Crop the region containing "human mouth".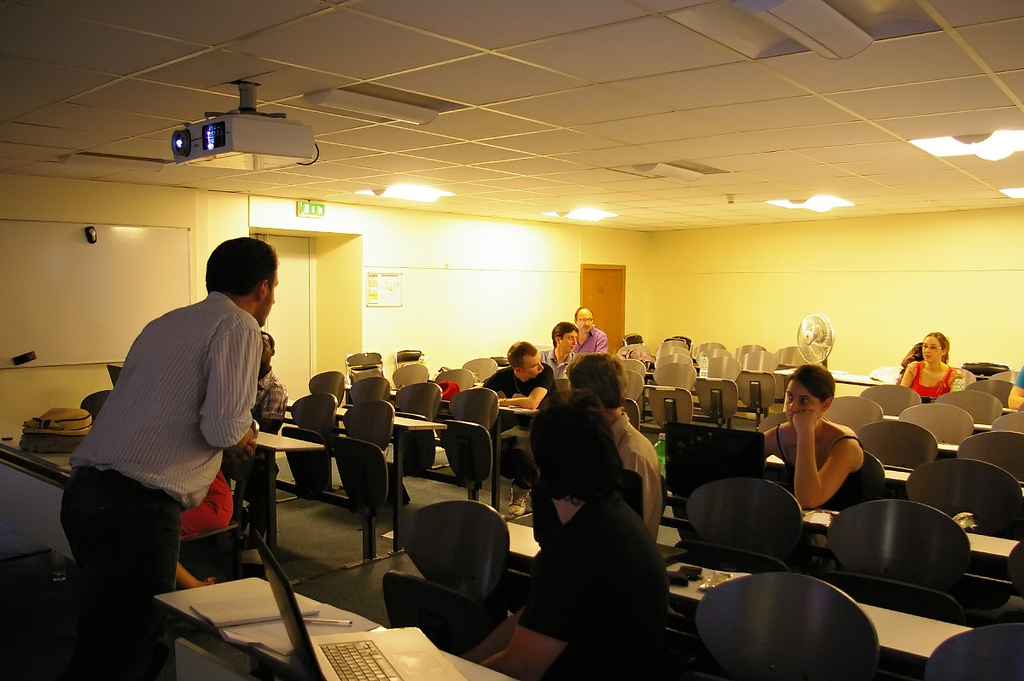
Crop region: <box>783,412,794,420</box>.
